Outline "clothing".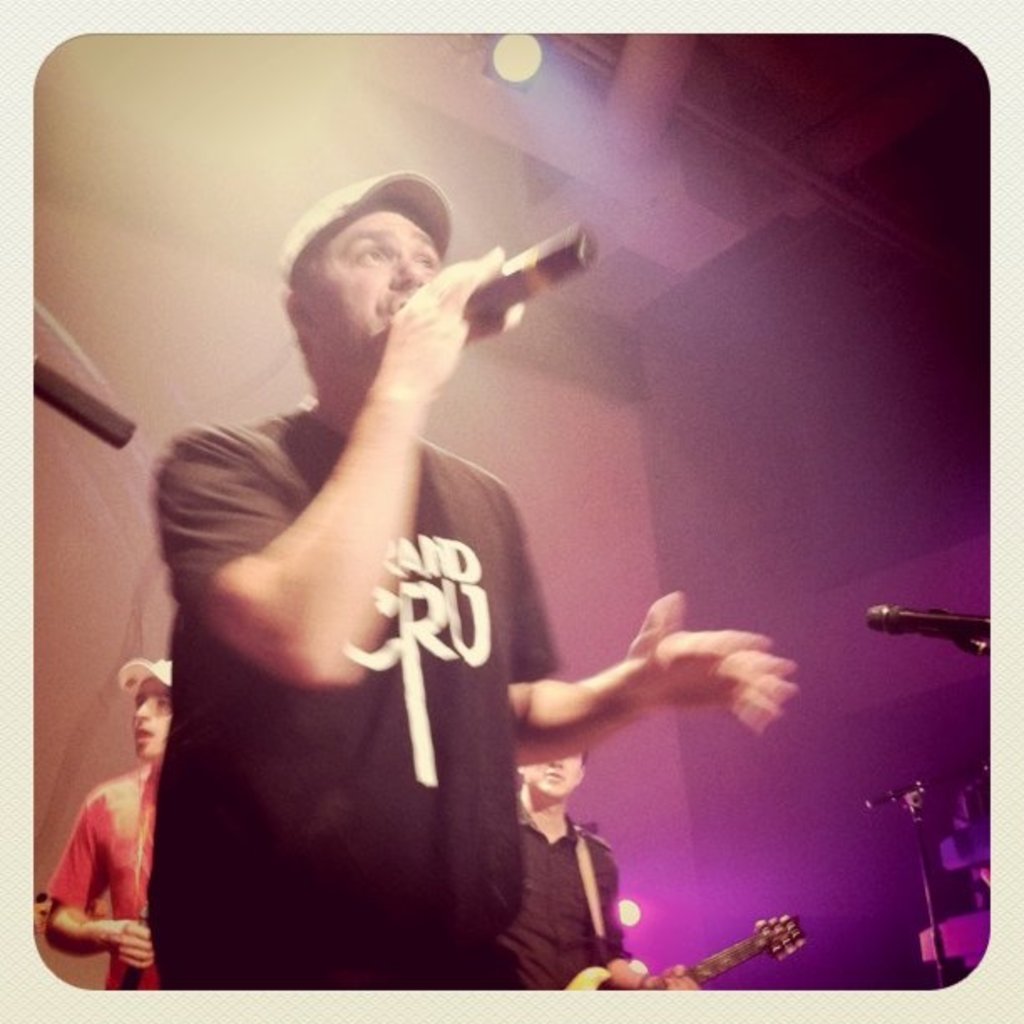
Outline: locate(47, 746, 167, 1004).
